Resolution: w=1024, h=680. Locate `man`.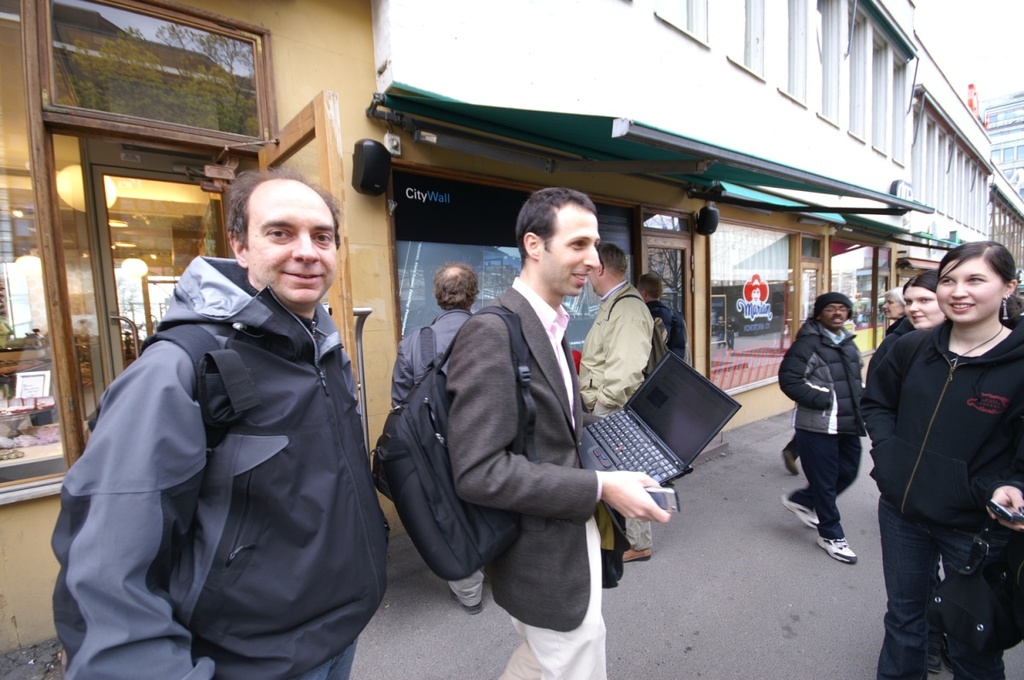
x1=775 y1=294 x2=867 y2=564.
